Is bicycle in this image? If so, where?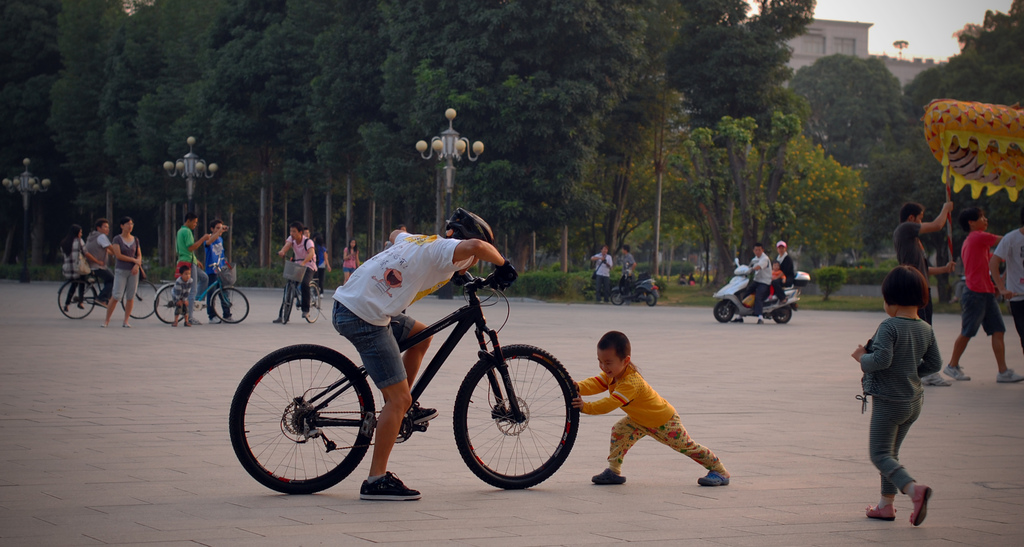
Yes, at left=236, top=250, right=584, bottom=491.
